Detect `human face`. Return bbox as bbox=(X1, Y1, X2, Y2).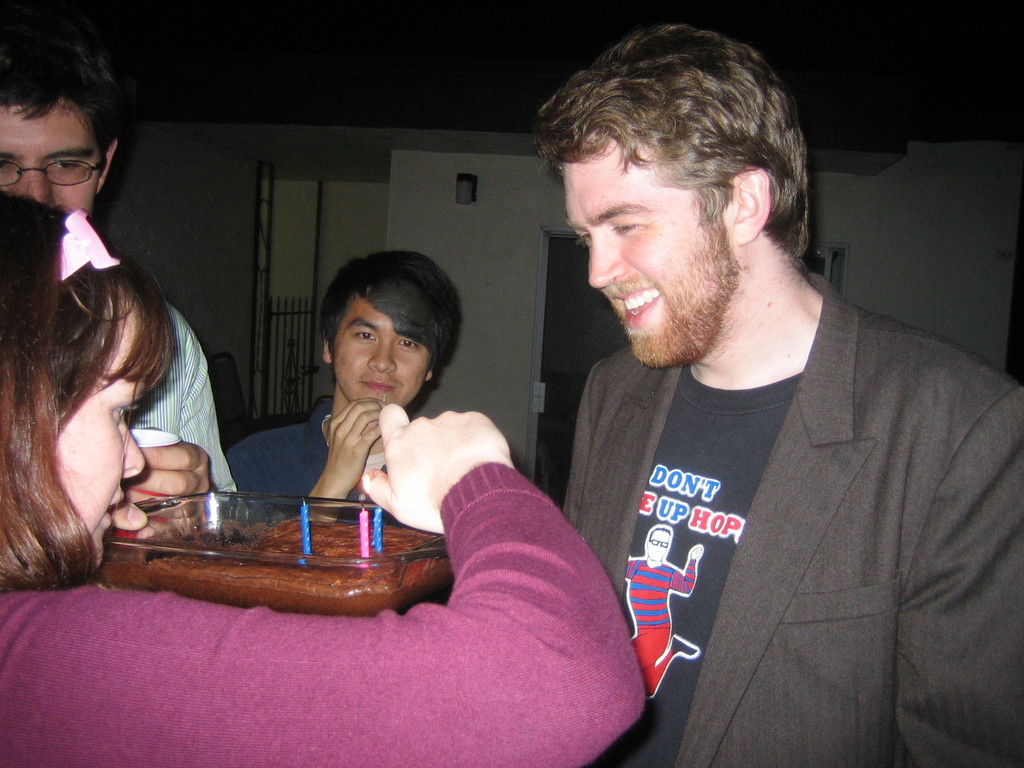
bbox=(572, 136, 740, 359).
